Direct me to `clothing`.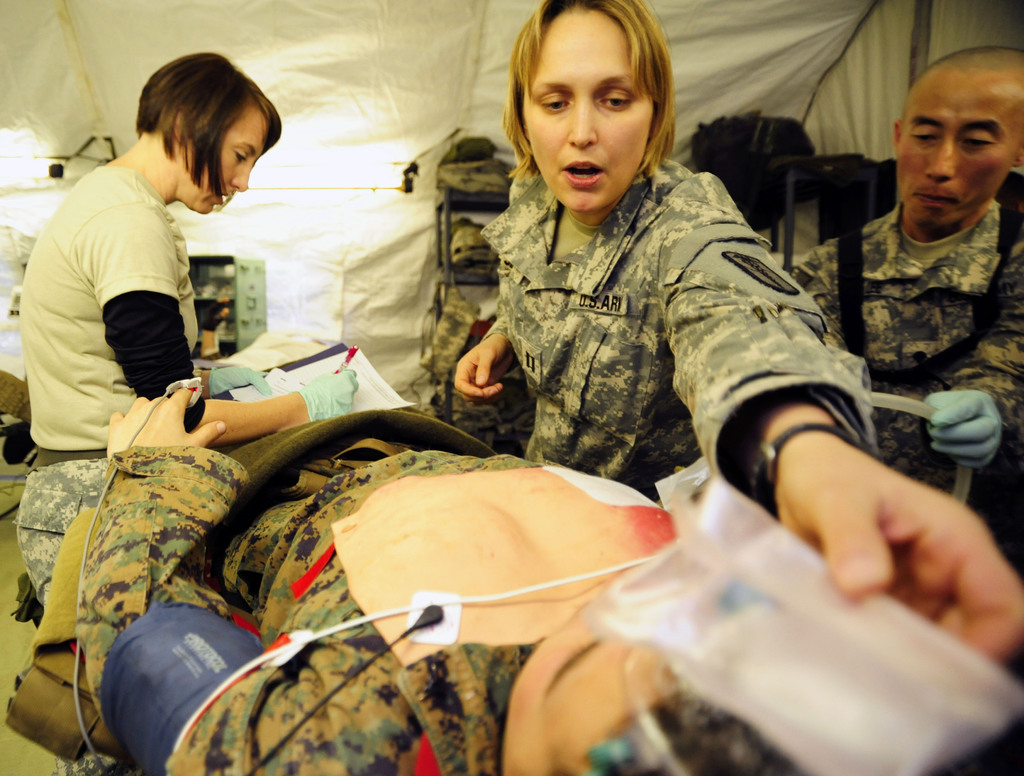
Direction: <bbox>413, 98, 844, 514</bbox>.
